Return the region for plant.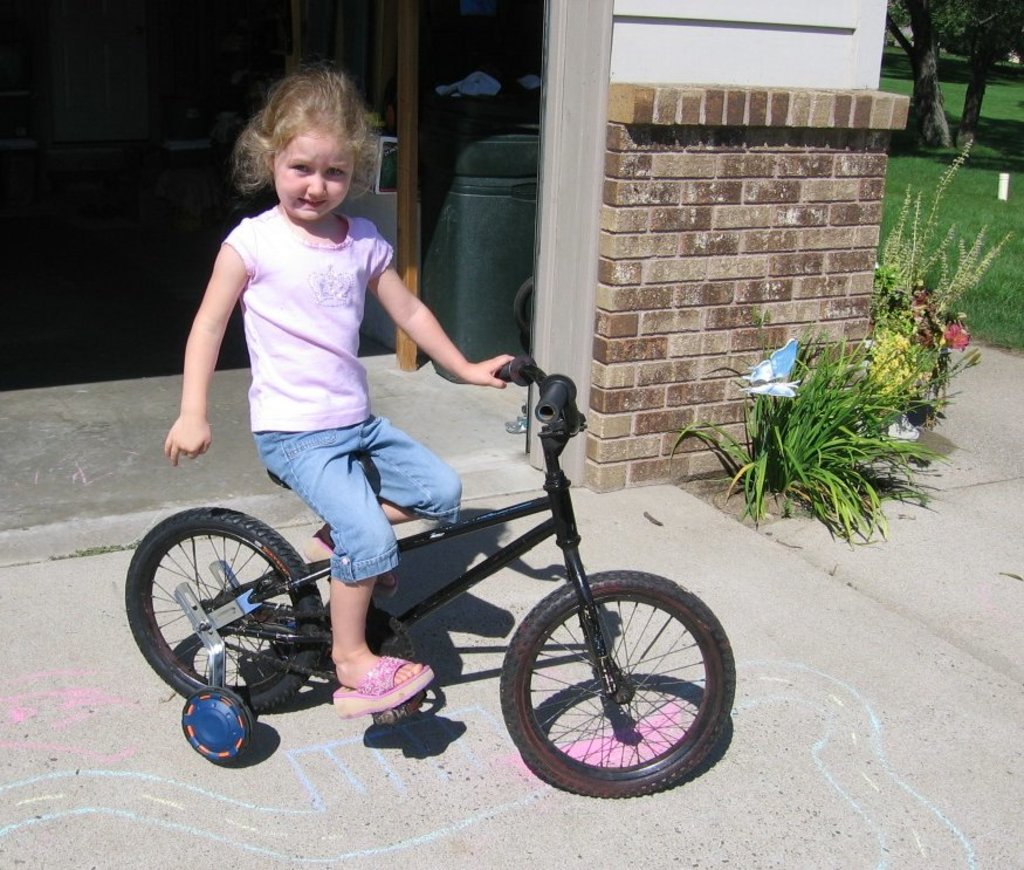
{"left": 873, "top": 27, "right": 1023, "bottom": 158}.
